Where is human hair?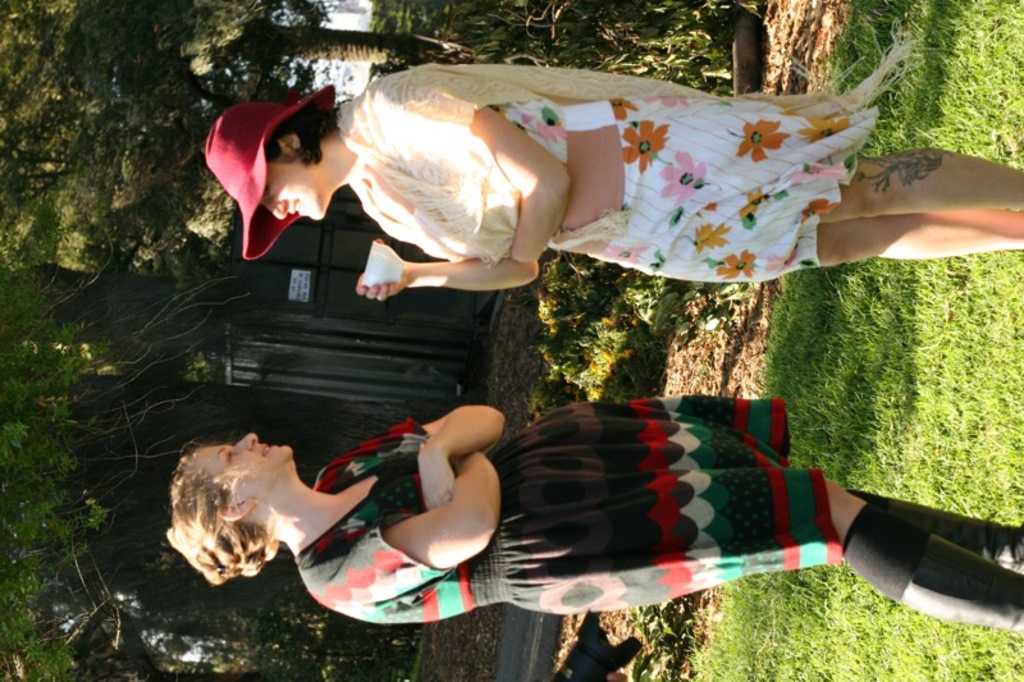
detection(161, 449, 279, 594).
